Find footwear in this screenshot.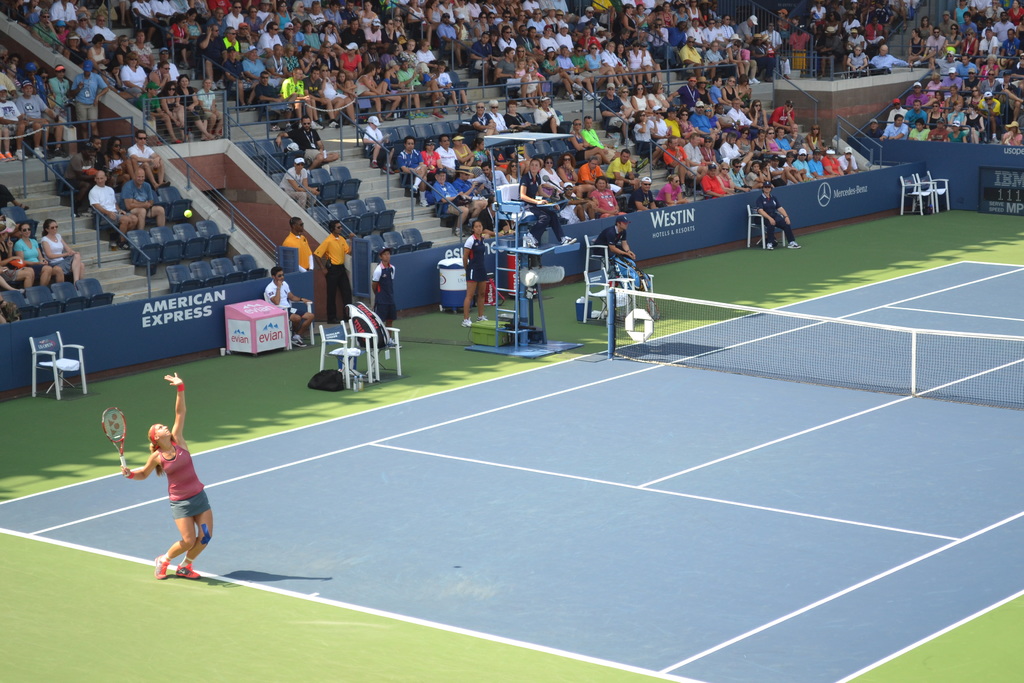
The bounding box for footwear is (left=452, top=227, right=461, bottom=235).
